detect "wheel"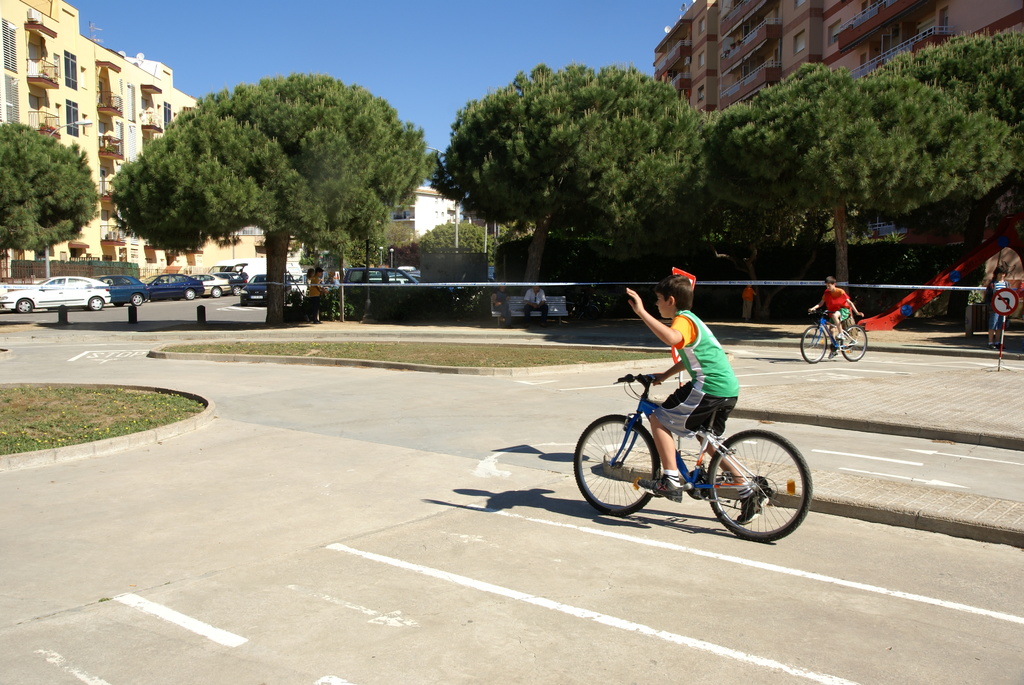
(838, 324, 869, 361)
